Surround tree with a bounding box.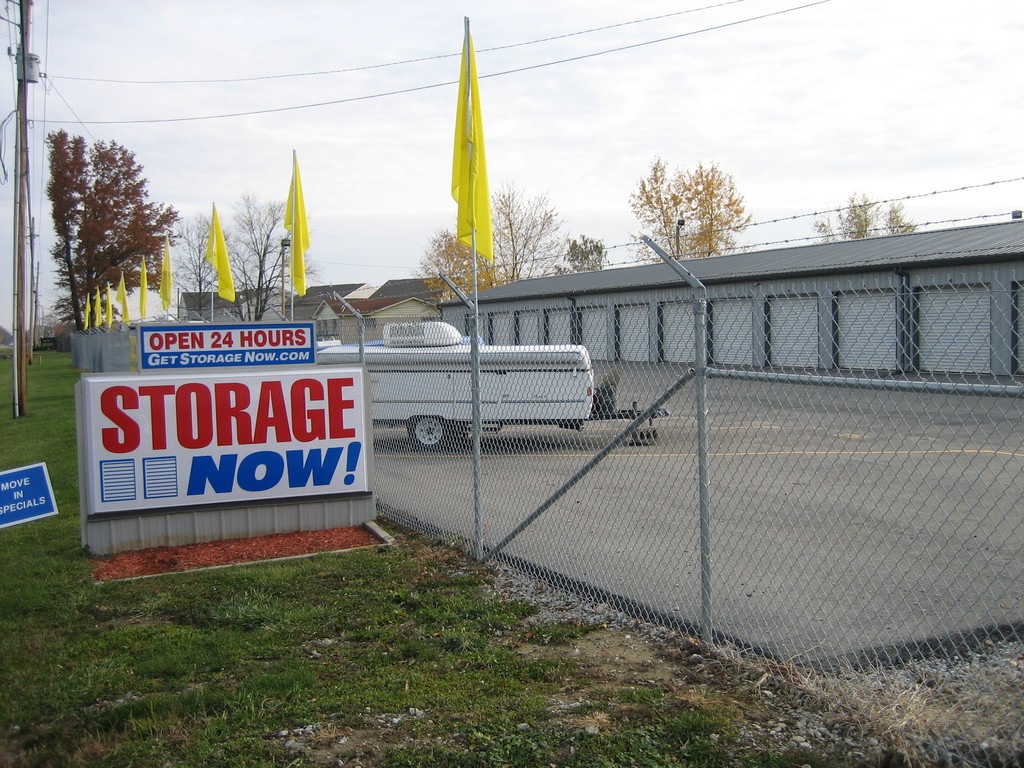
(x1=74, y1=136, x2=178, y2=325).
